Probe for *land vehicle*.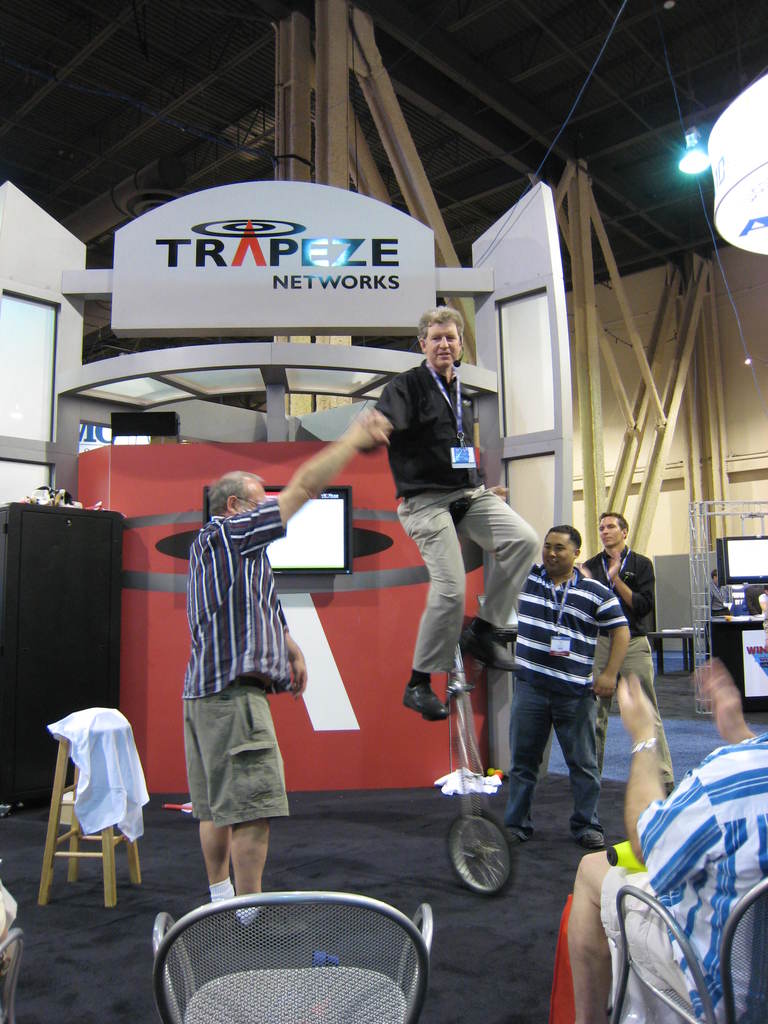
Probe result: l=442, t=625, r=515, b=895.
